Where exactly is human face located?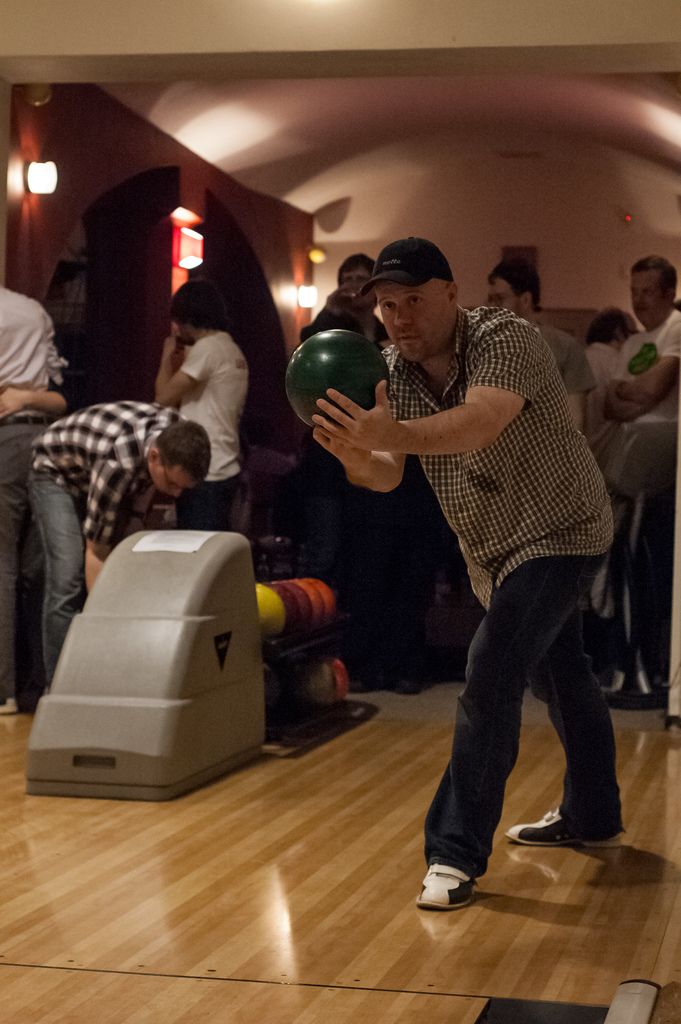
Its bounding box is 152:465:195:499.
